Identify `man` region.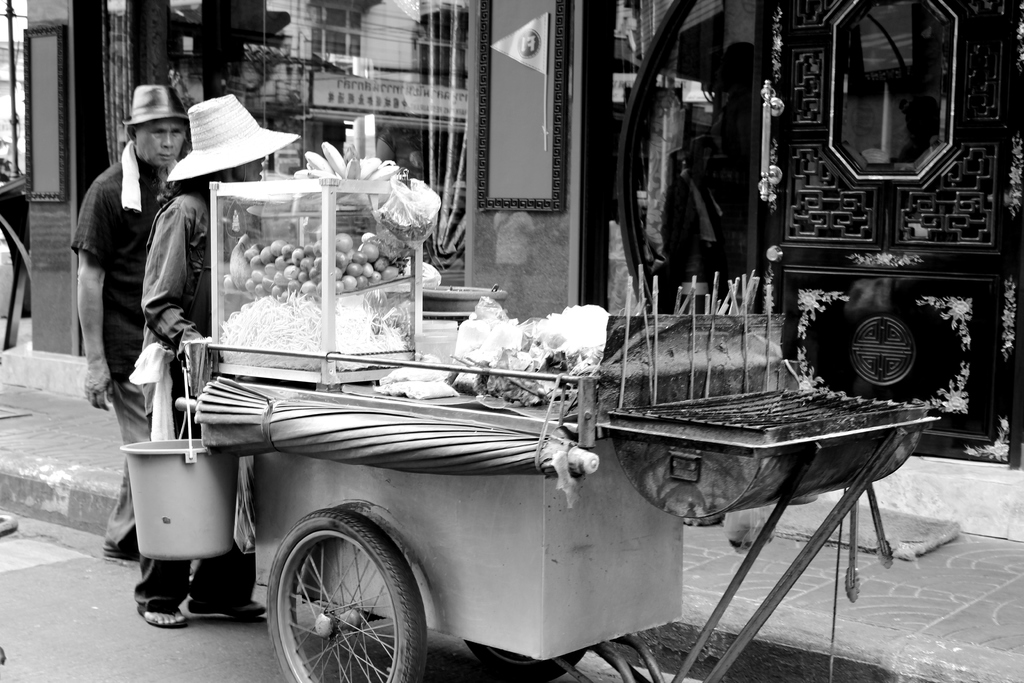
Region: (76,86,191,561).
